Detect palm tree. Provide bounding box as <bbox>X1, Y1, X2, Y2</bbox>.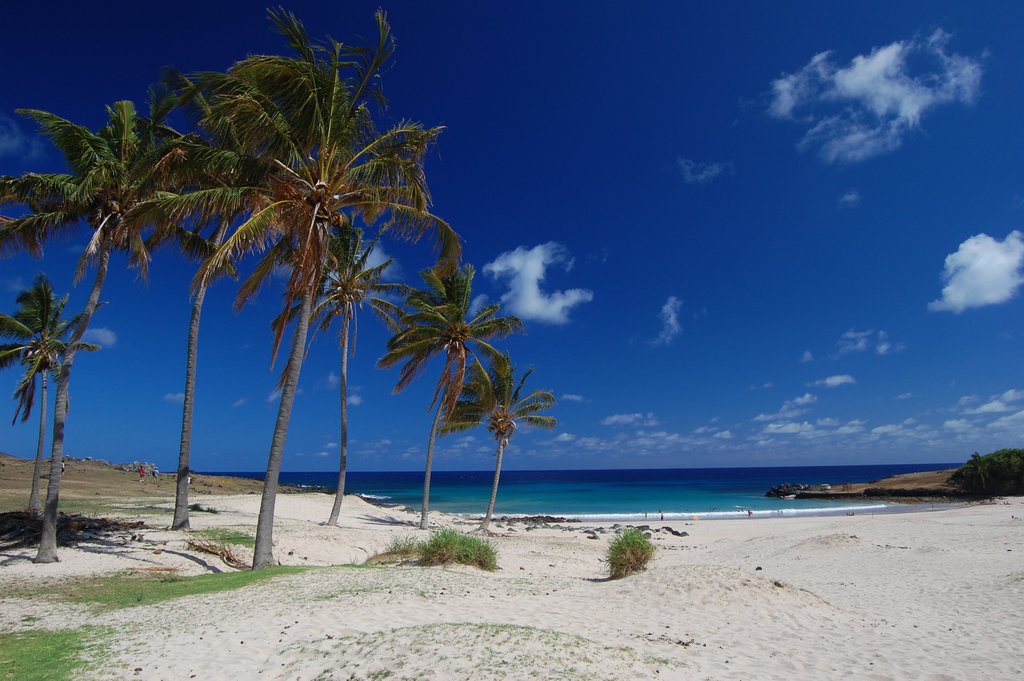
<bbox>380, 252, 525, 532</bbox>.
